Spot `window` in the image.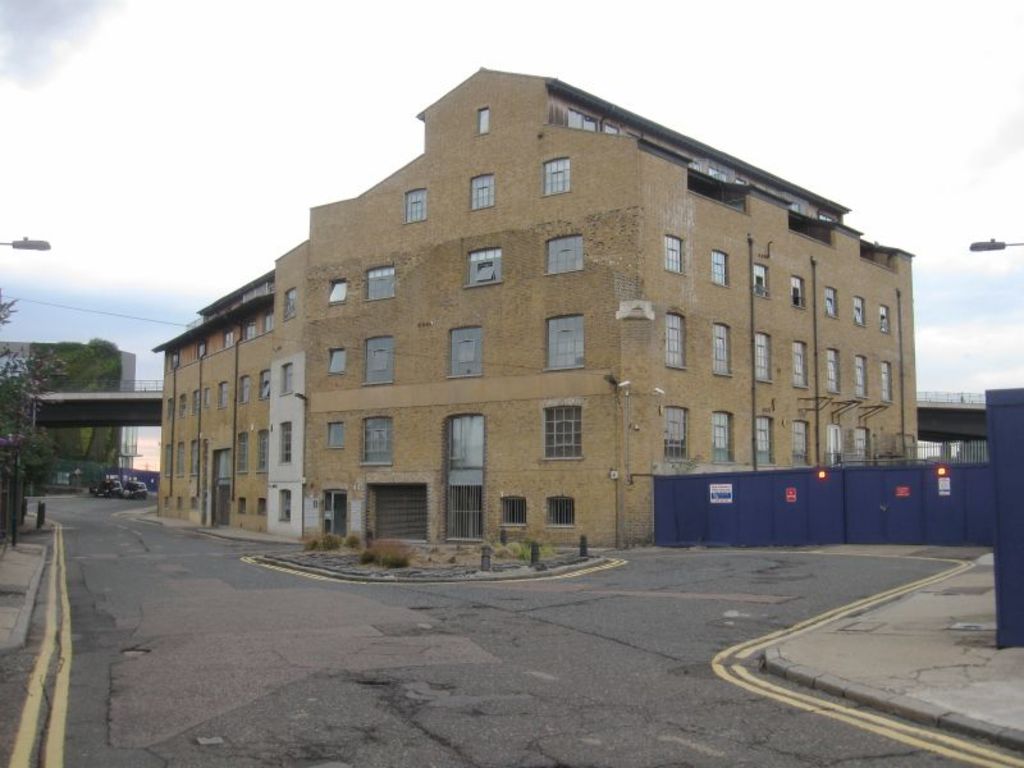
`window` found at {"left": 445, "top": 321, "right": 488, "bottom": 378}.
